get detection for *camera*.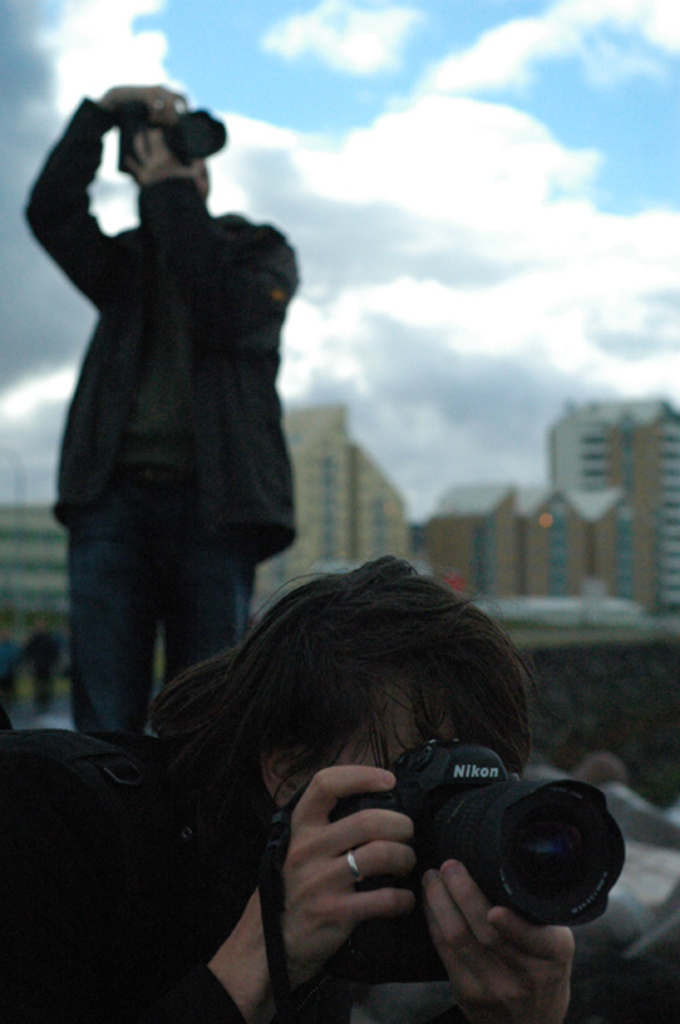
Detection: (x1=326, y1=746, x2=632, y2=976).
